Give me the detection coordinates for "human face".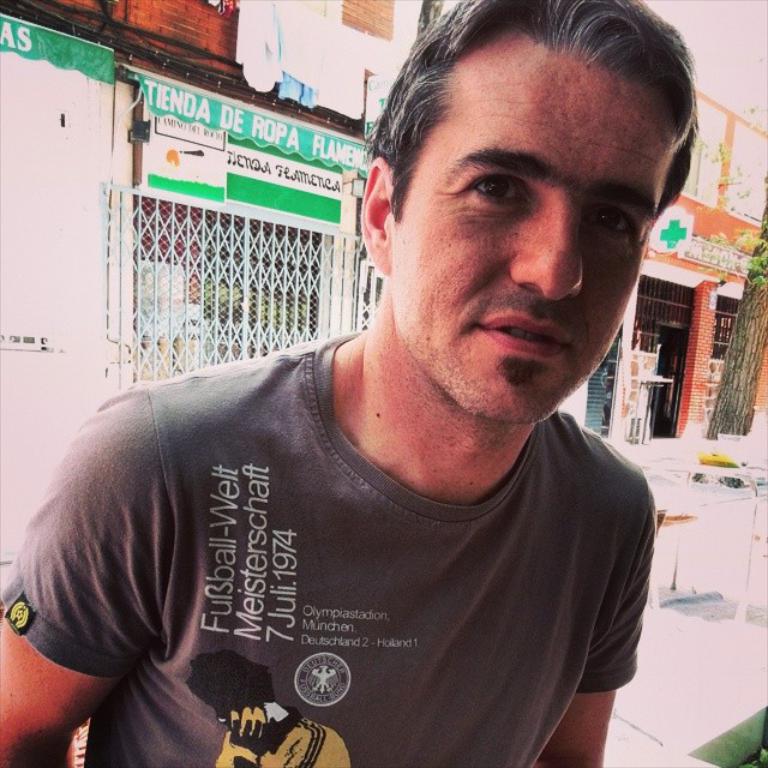
395, 61, 674, 426.
